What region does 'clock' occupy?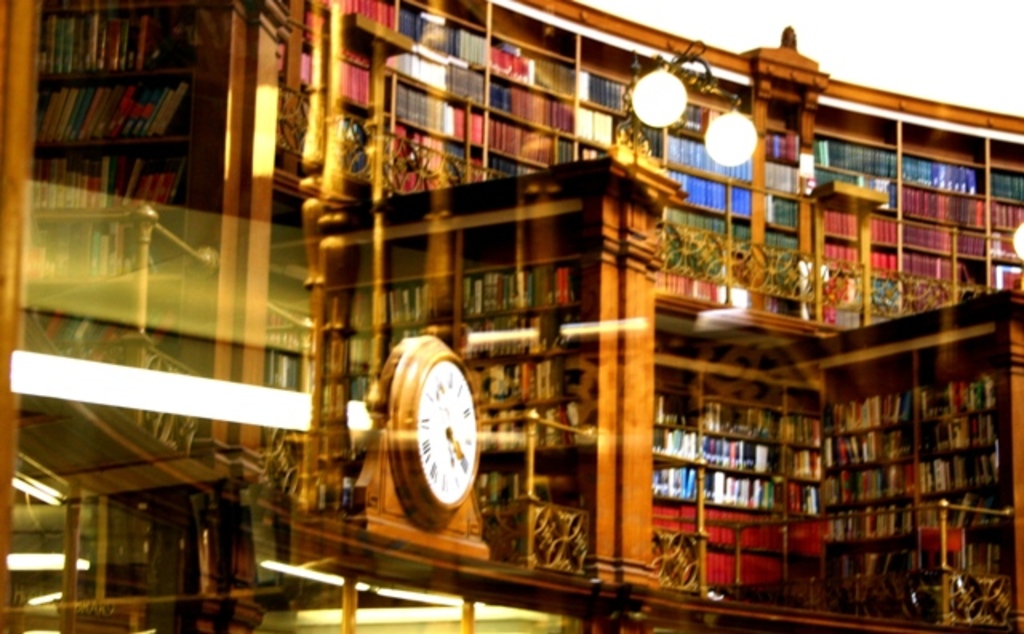
detection(374, 335, 486, 524).
